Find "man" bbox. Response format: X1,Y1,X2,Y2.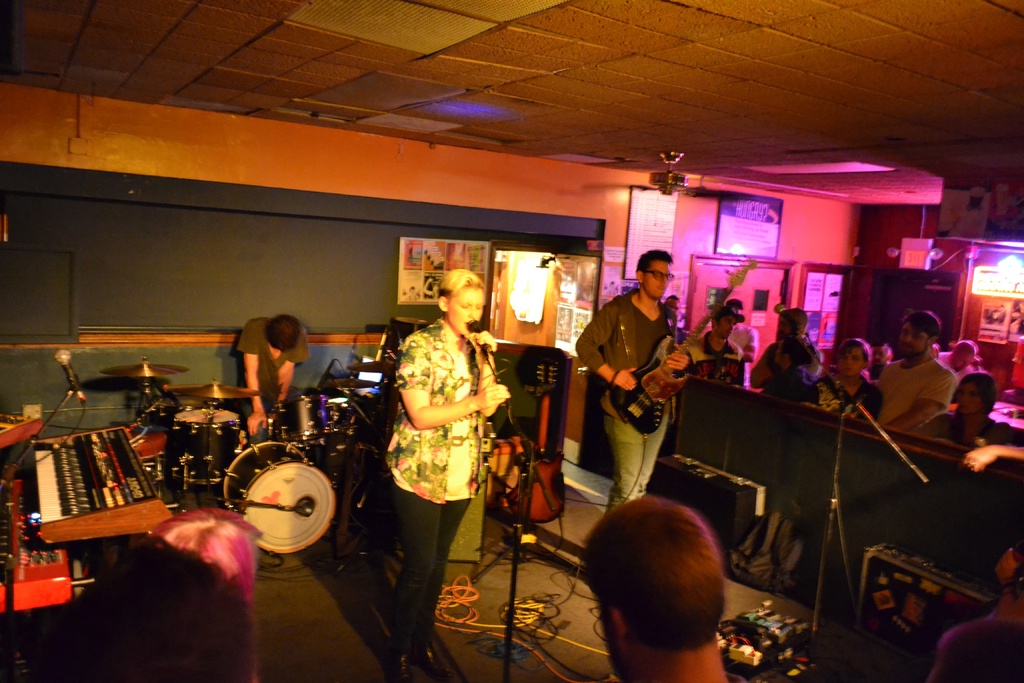
689,305,748,384.
